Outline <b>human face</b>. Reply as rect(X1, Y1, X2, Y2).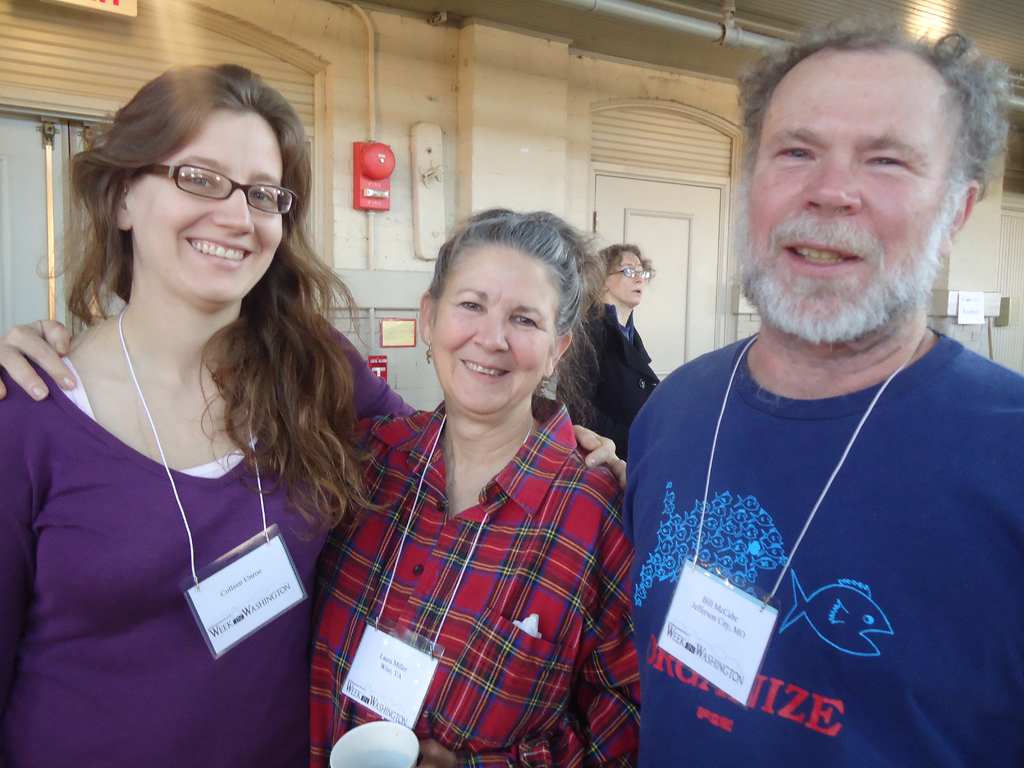
rect(432, 244, 552, 416).
